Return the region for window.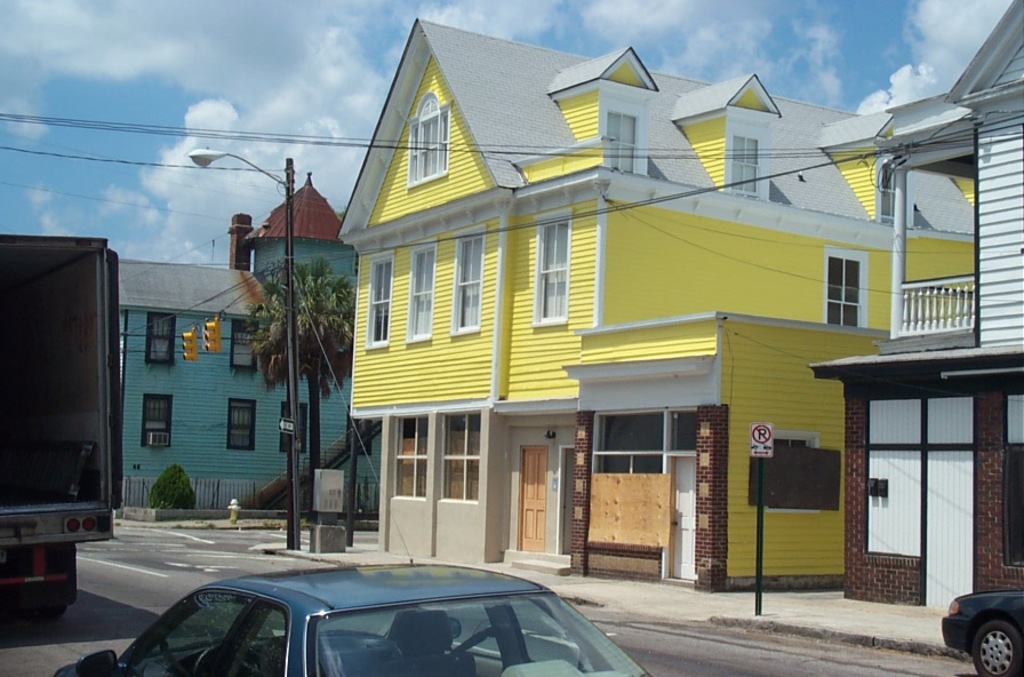
bbox=[365, 253, 395, 348].
